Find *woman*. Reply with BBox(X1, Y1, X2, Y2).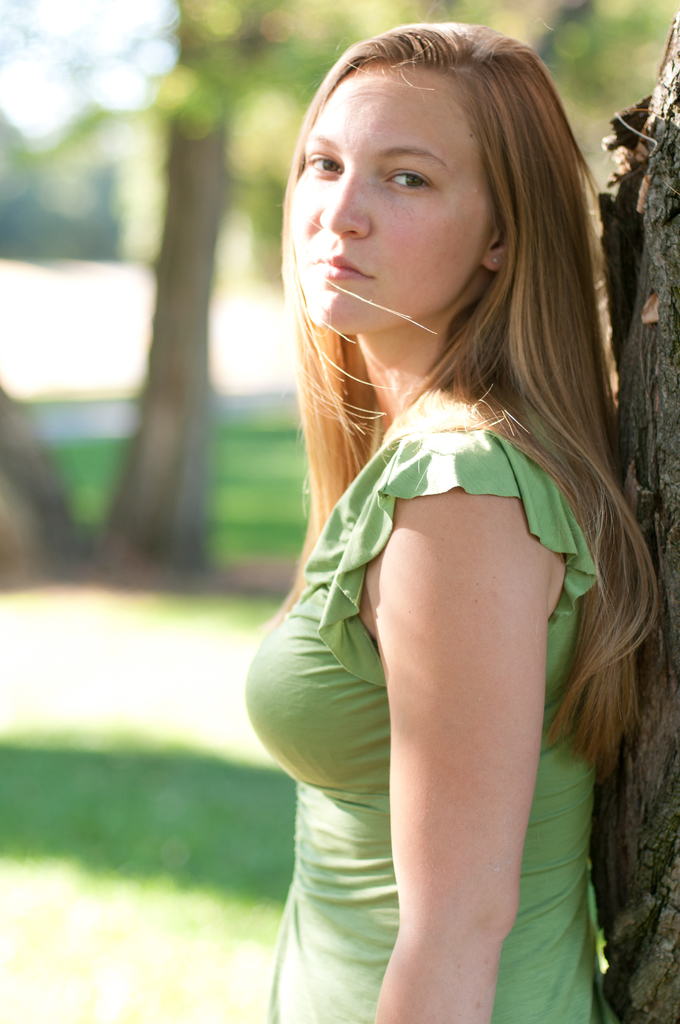
BBox(191, 31, 674, 956).
